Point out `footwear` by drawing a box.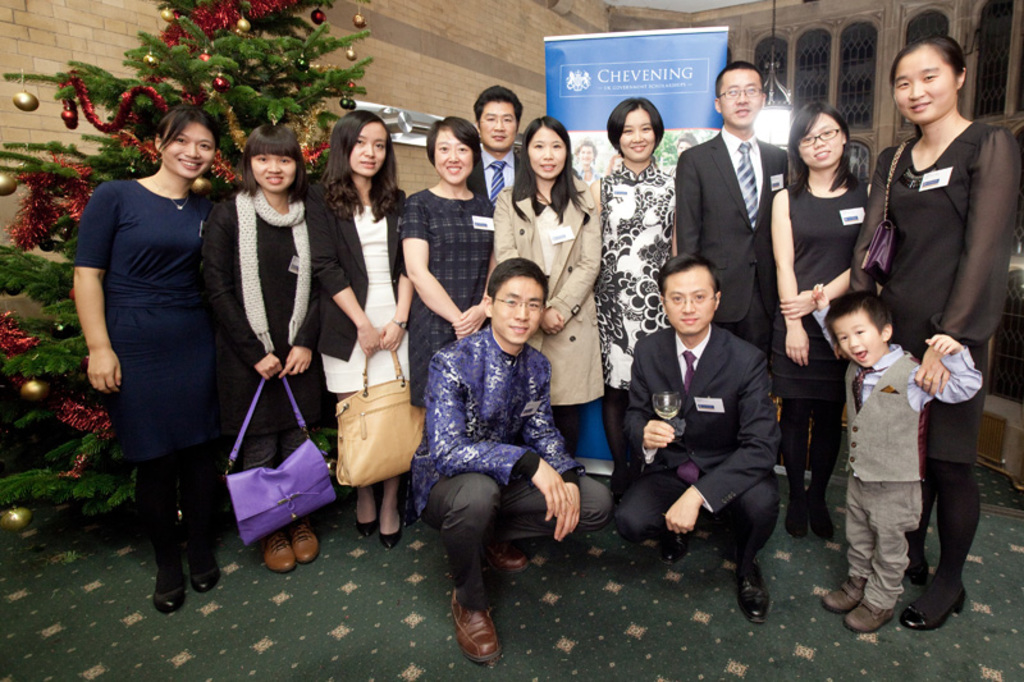
899 581 964 623.
